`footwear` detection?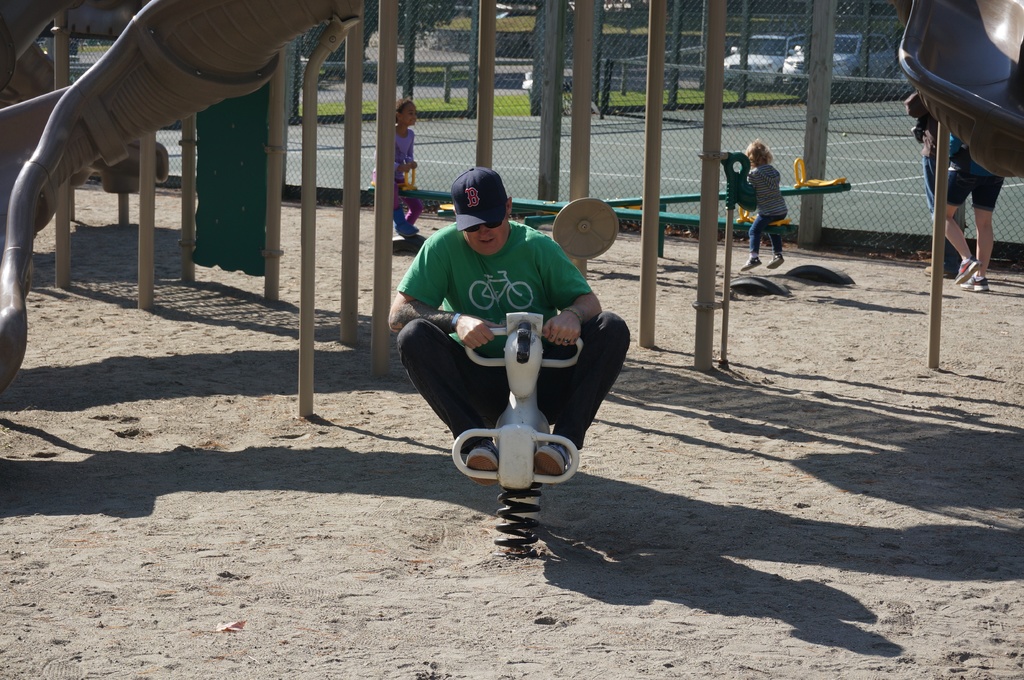
{"x1": 398, "y1": 227, "x2": 422, "y2": 239}
